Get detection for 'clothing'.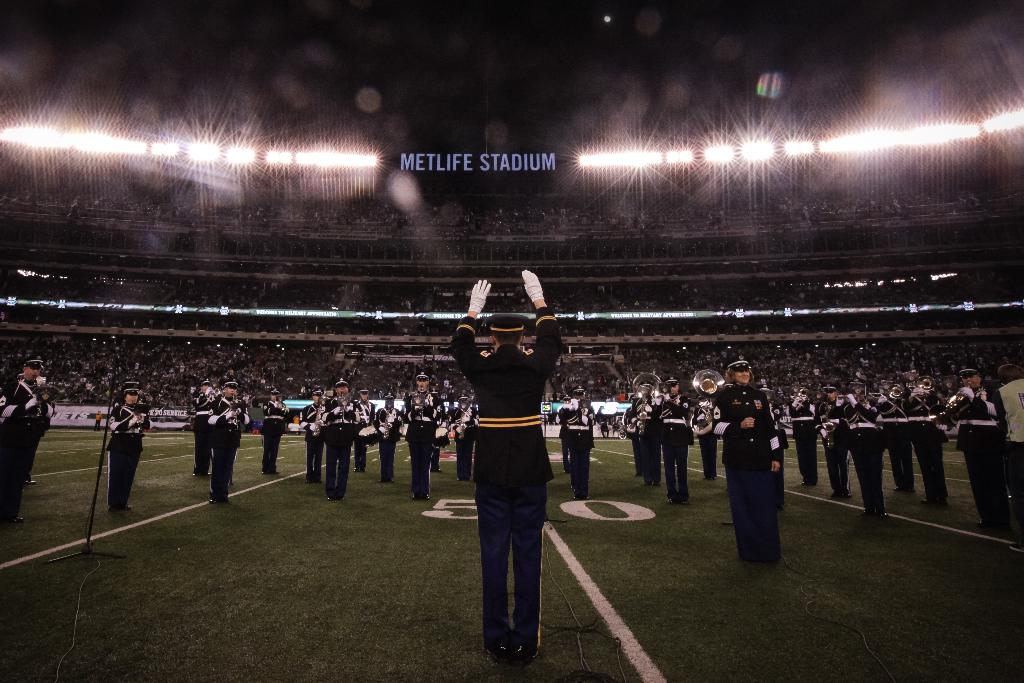
Detection: bbox(899, 390, 941, 498).
